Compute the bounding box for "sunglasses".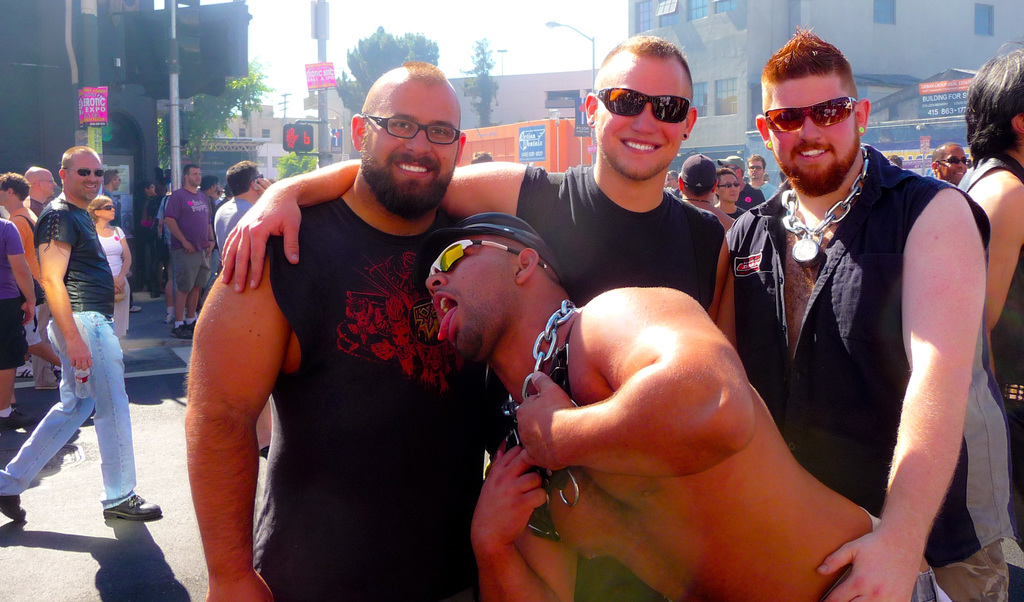
<region>428, 238, 549, 283</region>.
